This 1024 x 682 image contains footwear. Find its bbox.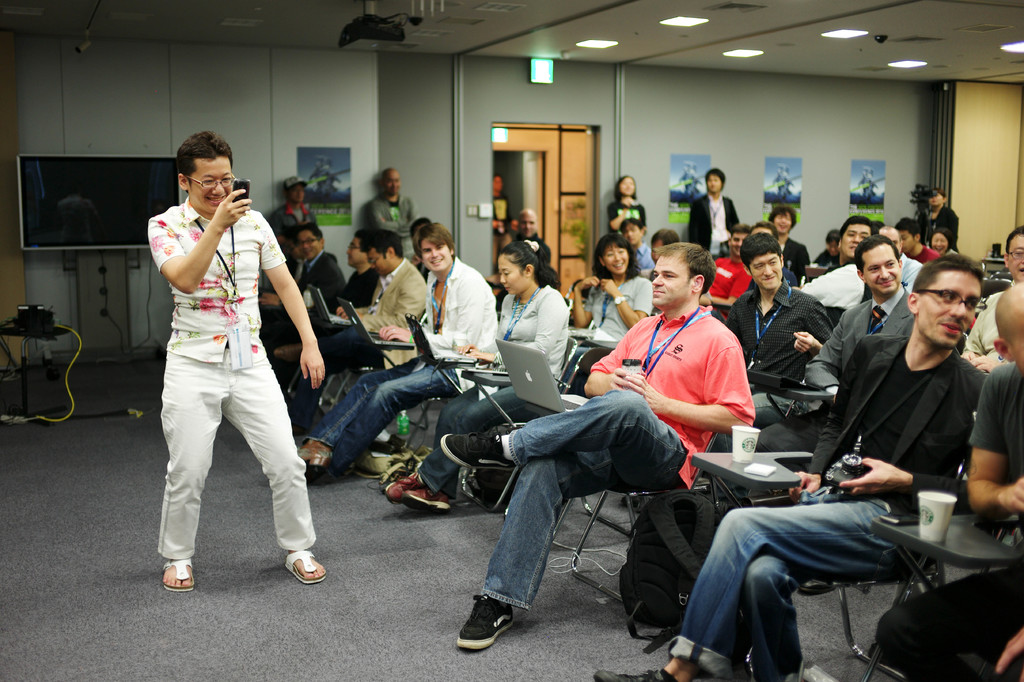
<bbox>300, 438, 331, 469</bbox>.
